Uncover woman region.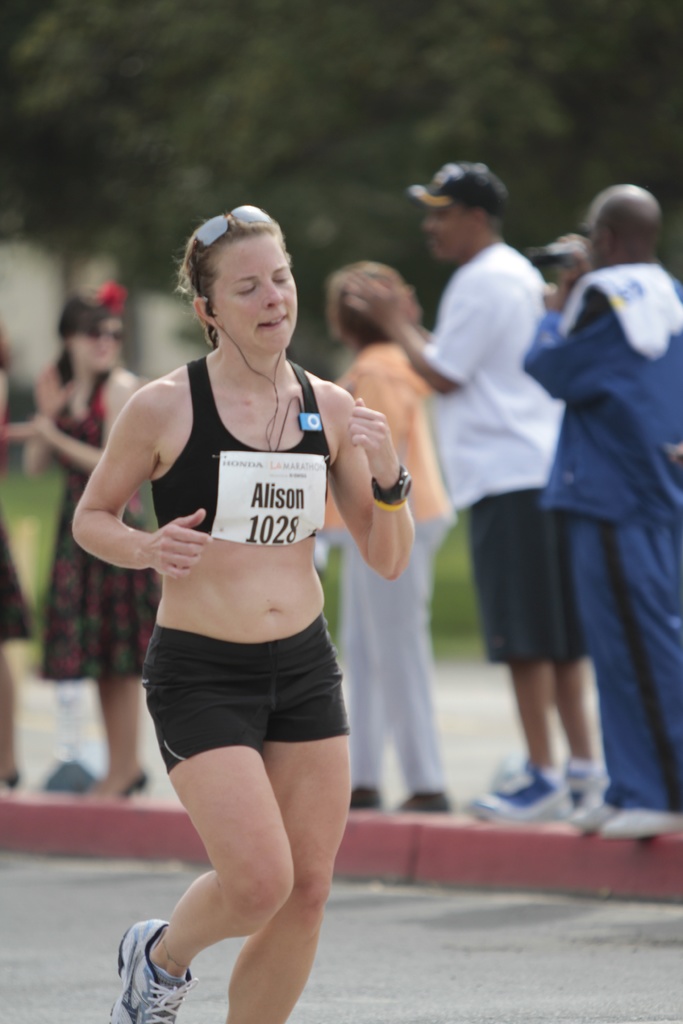
Uncovered: 309 259 460 812.
